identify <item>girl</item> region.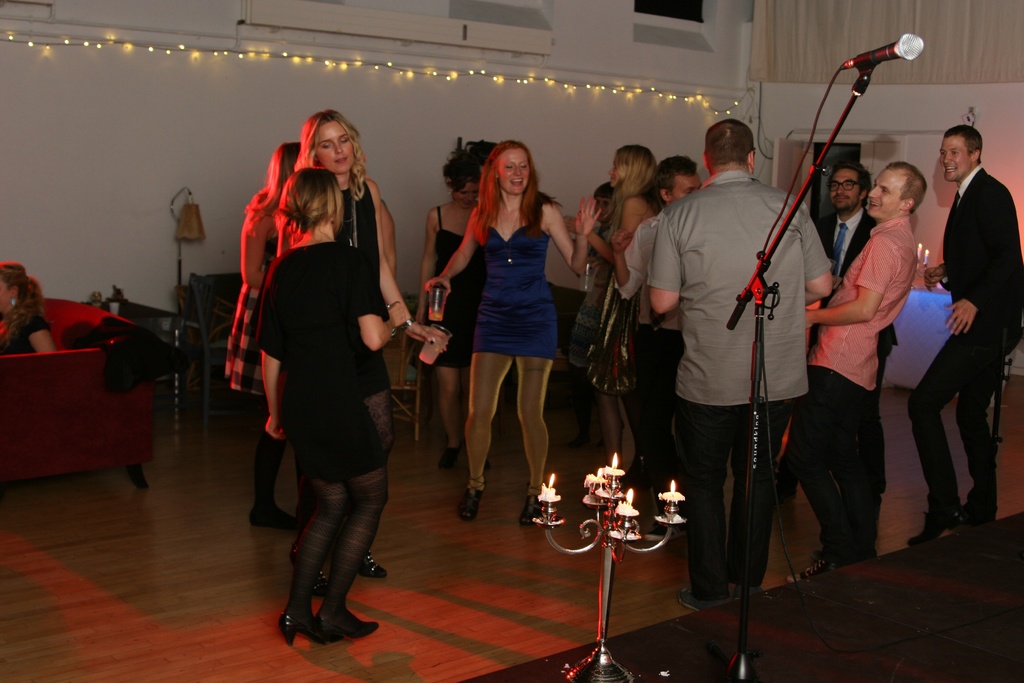
Region: 413, 140, 500, 462.
